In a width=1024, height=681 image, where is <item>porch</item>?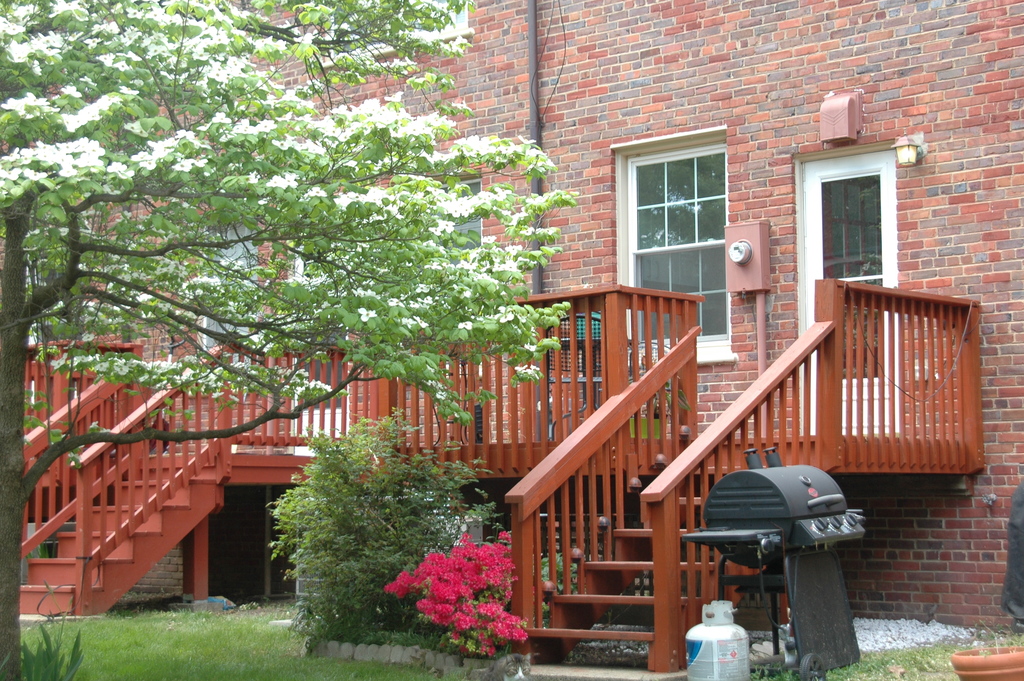
0:129:1023:680.
